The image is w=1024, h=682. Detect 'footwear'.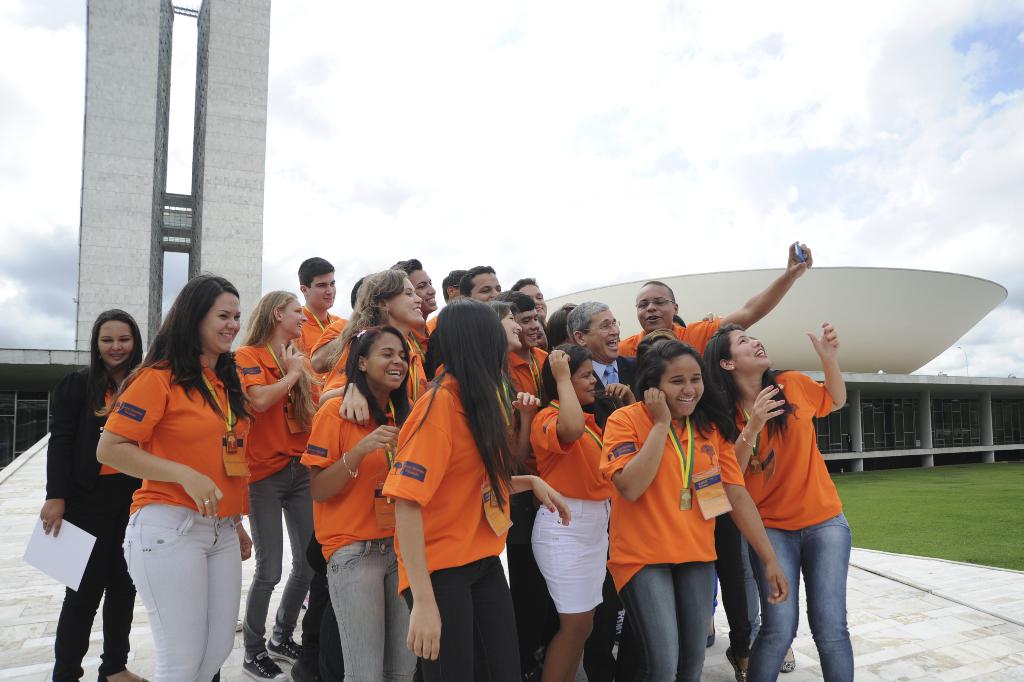
Detection: BBox(707, 620, 715, 649).
